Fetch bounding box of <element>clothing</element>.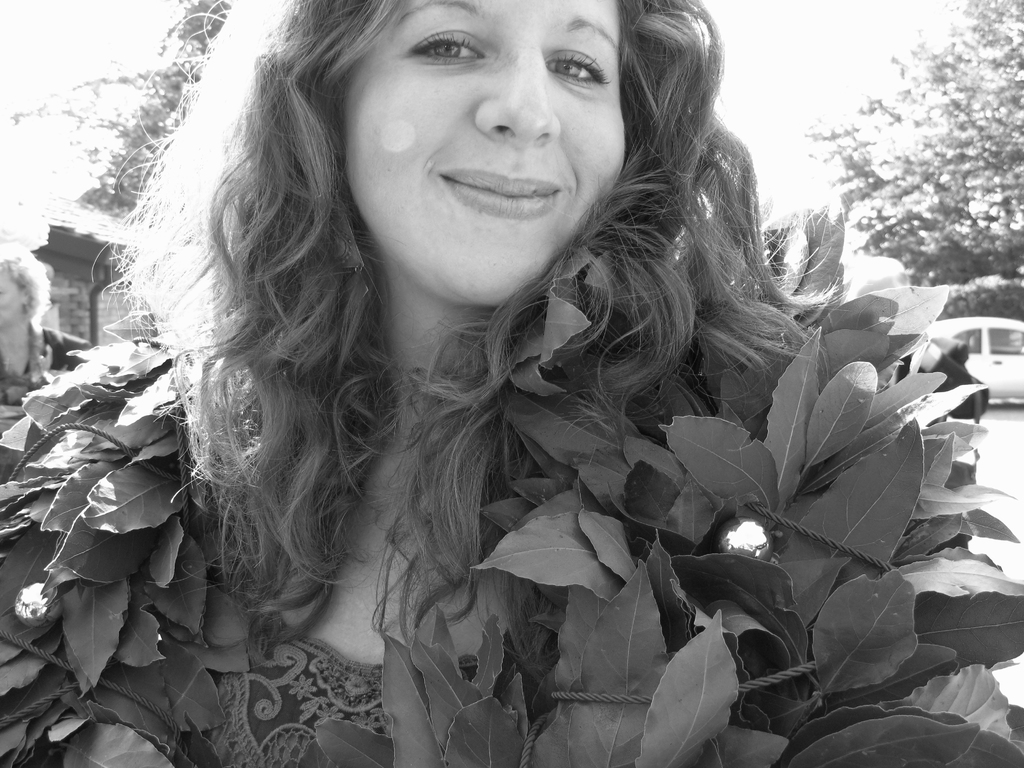
Bbox: pyautogui.locateOnScreen(0, 329, 96, 390).
